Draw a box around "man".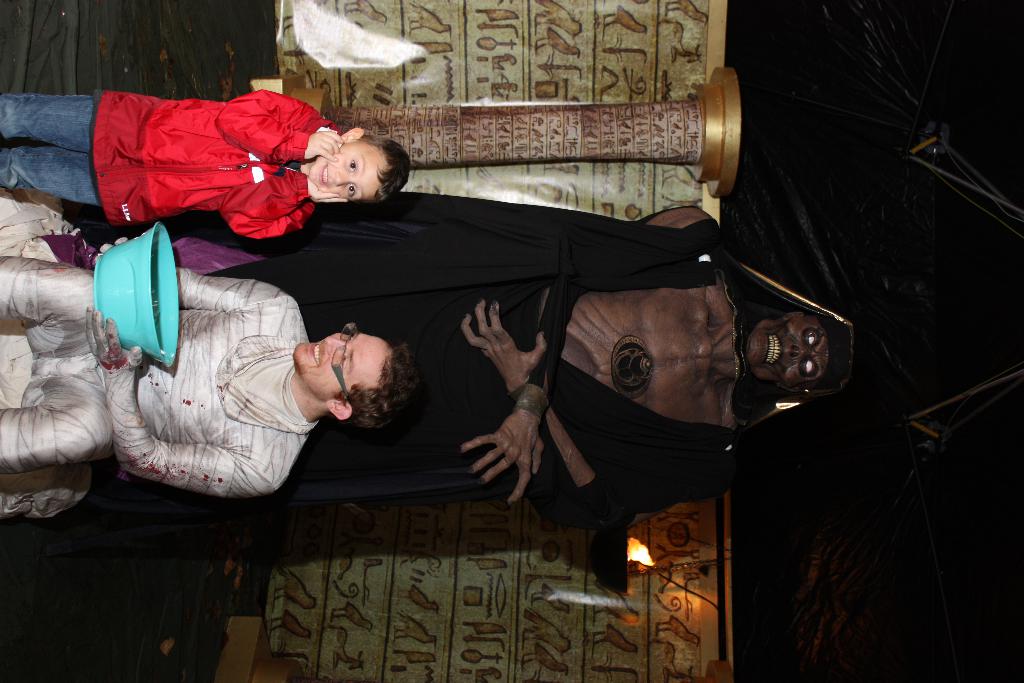
locate(65, 188, 854, 529).
